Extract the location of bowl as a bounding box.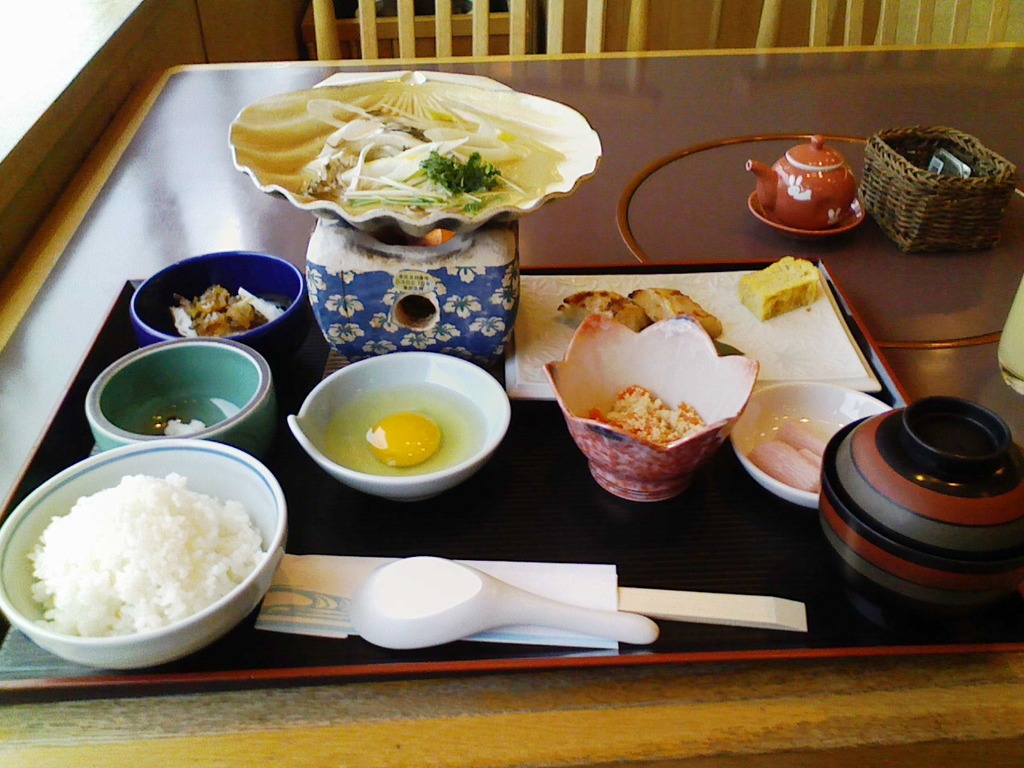
bbox=(283, 347, 510, 499).
